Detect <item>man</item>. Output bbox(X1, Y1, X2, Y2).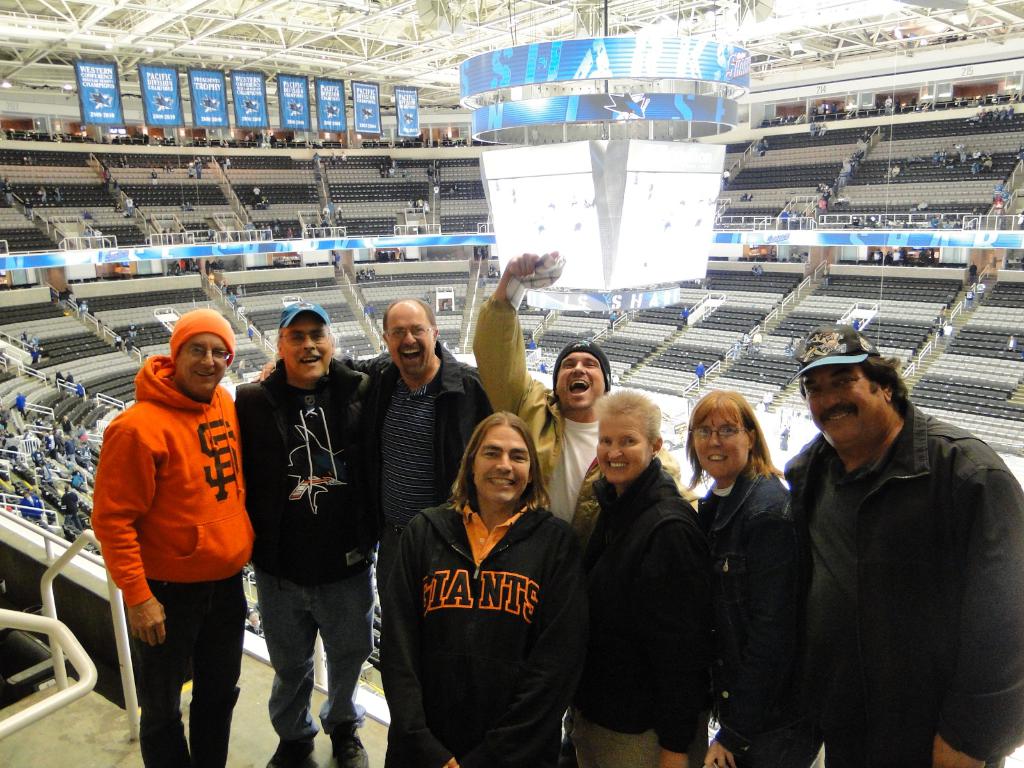
bbox(231, 299, 374, 767).
